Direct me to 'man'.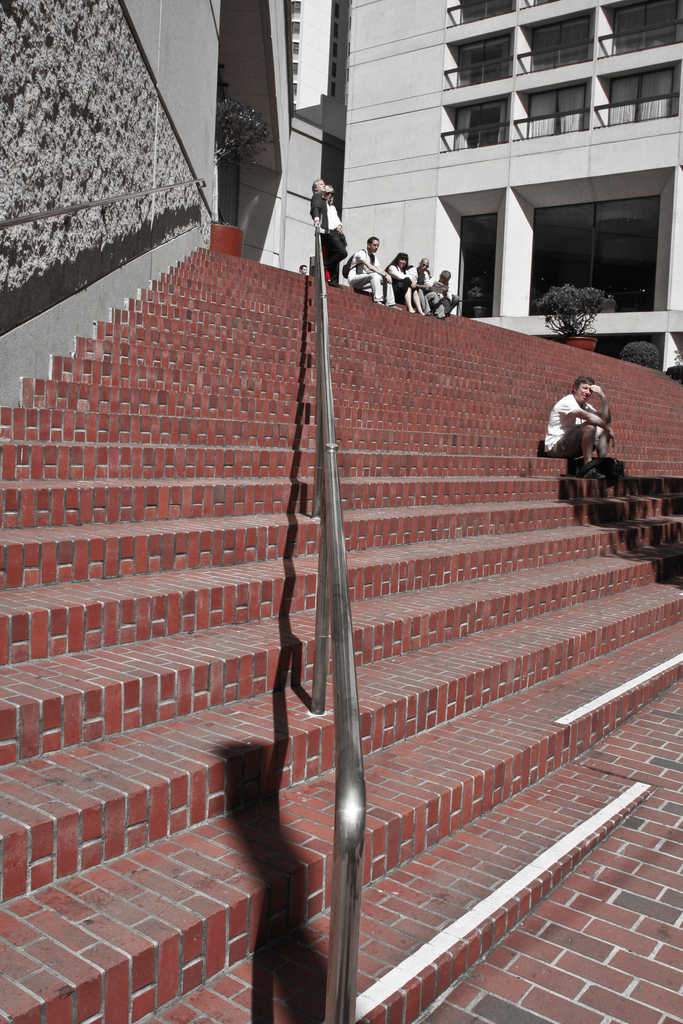
Direction: 347,236,402,310.
